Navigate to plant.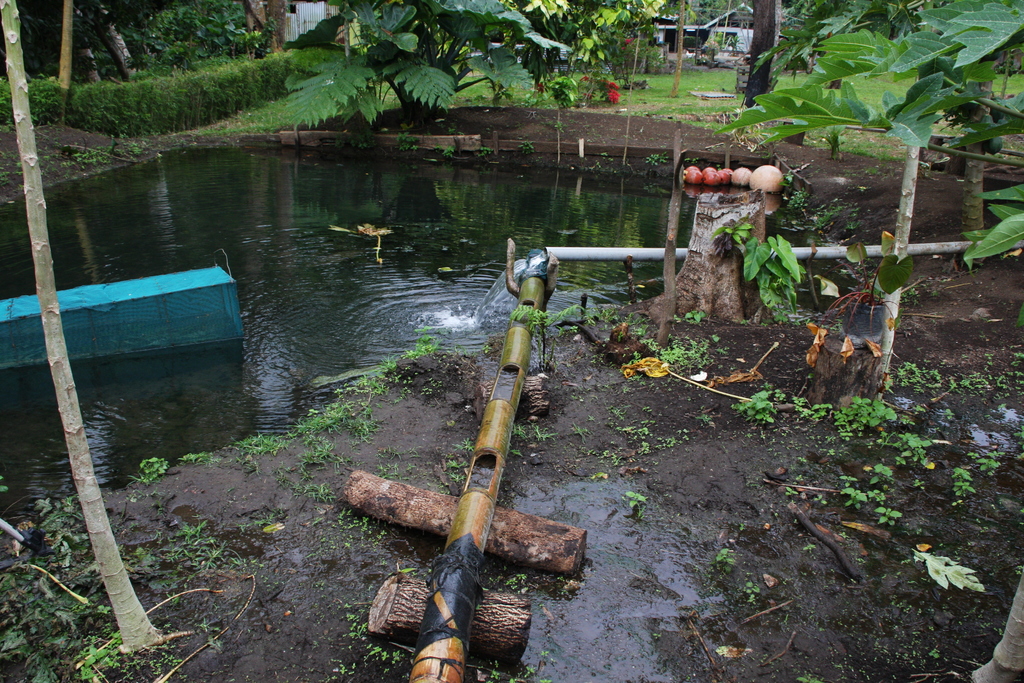
Navigation target: bbox=(744, 580, 765, 602).
